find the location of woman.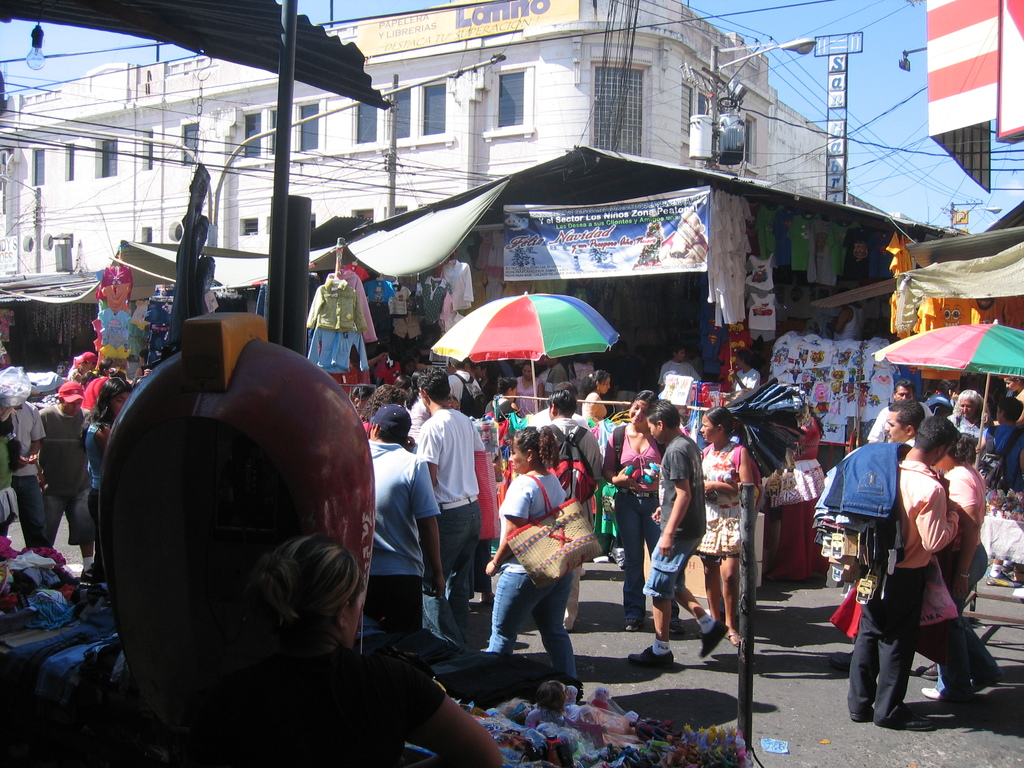
Location: left=1000, top=373, right=1023, bottom=419.
